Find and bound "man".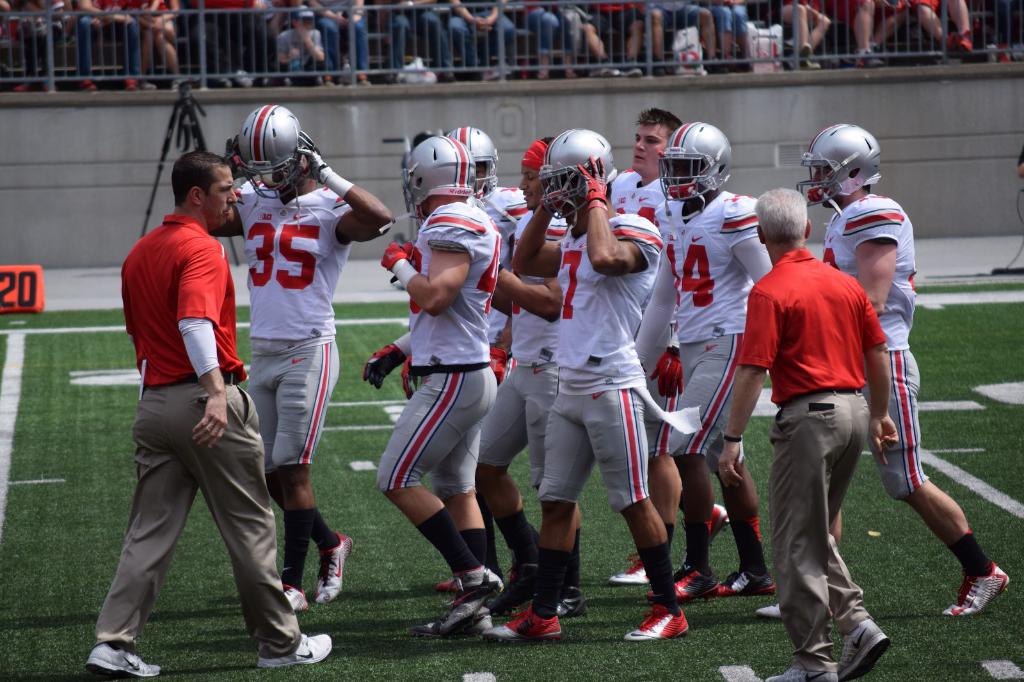
Bound: x1=772, y1=0, x2=838, y2=68.
